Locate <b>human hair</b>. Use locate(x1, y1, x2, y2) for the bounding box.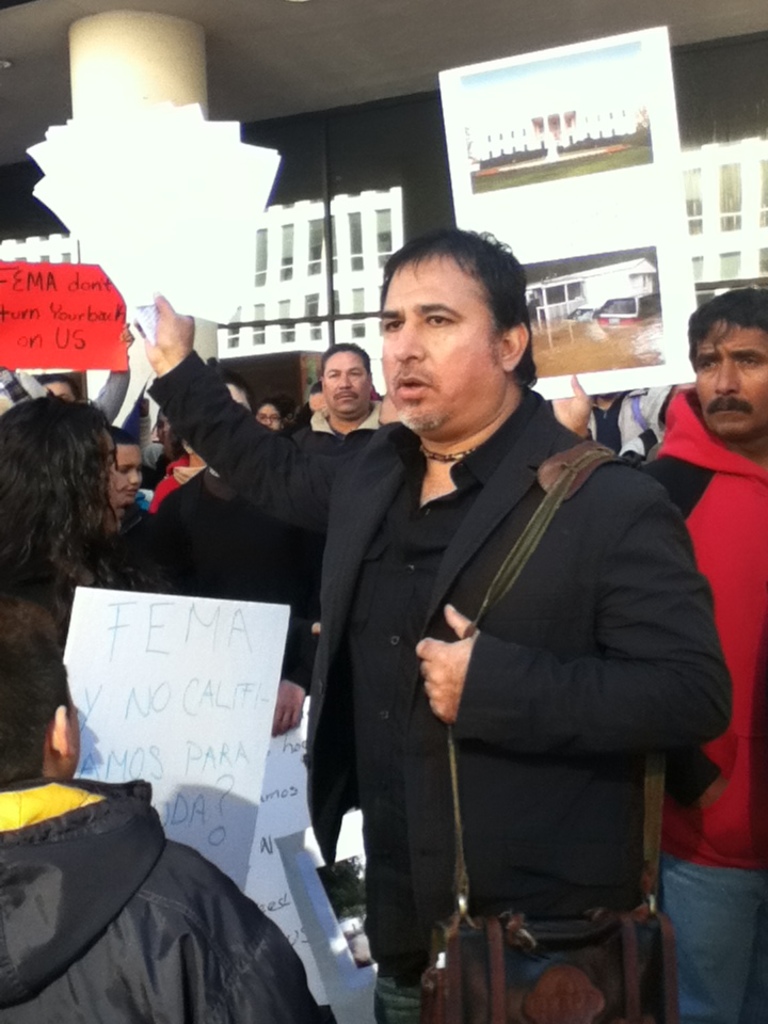
locate(321, 340, 371, 380).
